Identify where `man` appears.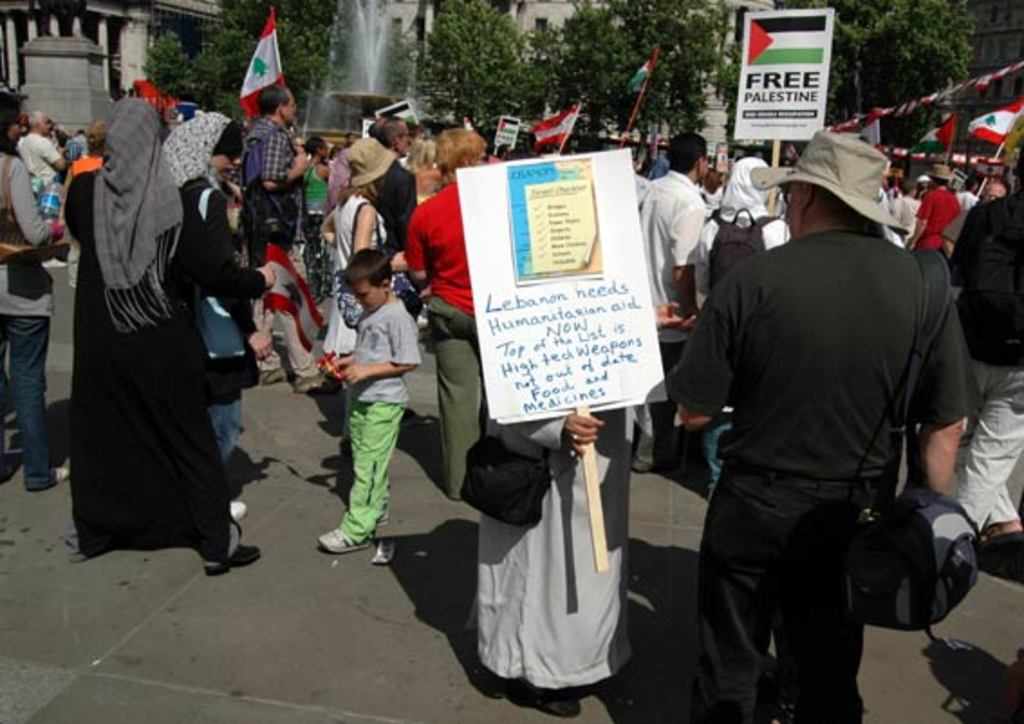
Appears at pyautogui.locateOnScreen(370, 112, 417, 325).
